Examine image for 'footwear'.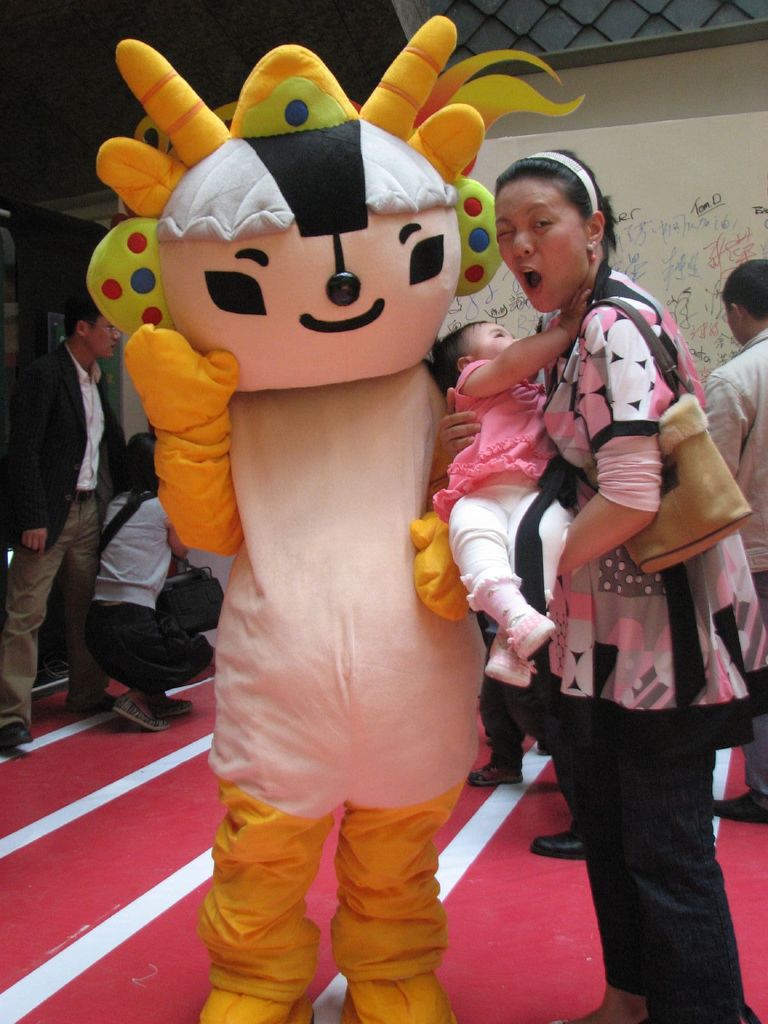
Examination result: Rect(95, 655, 178, 731).
